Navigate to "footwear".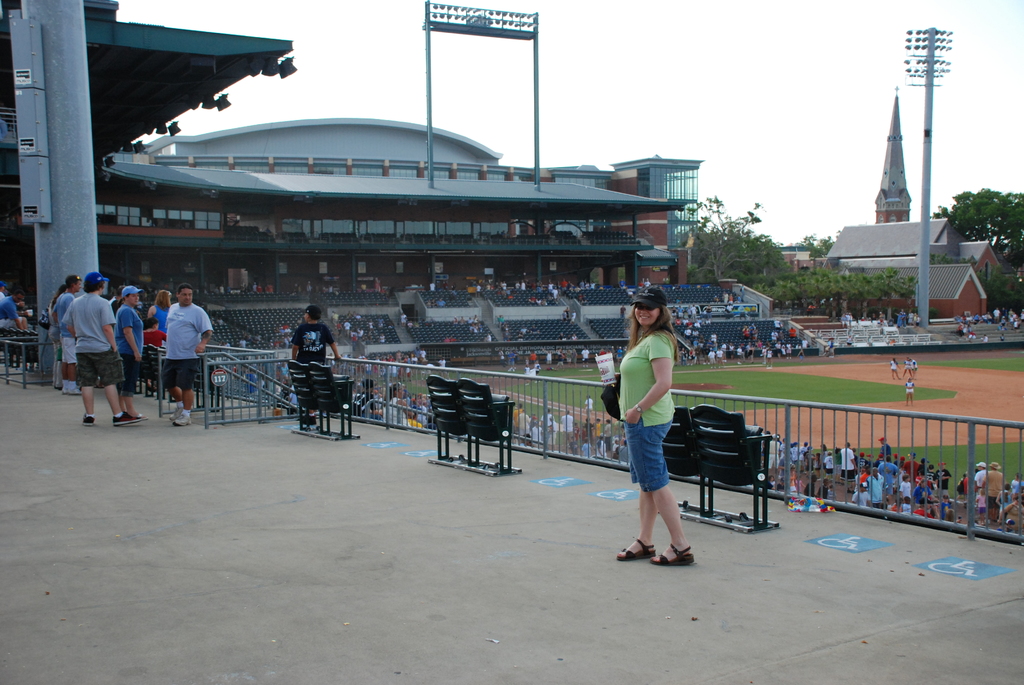
Navigation target: (left=169, top=408, right=193, bottom=423).
